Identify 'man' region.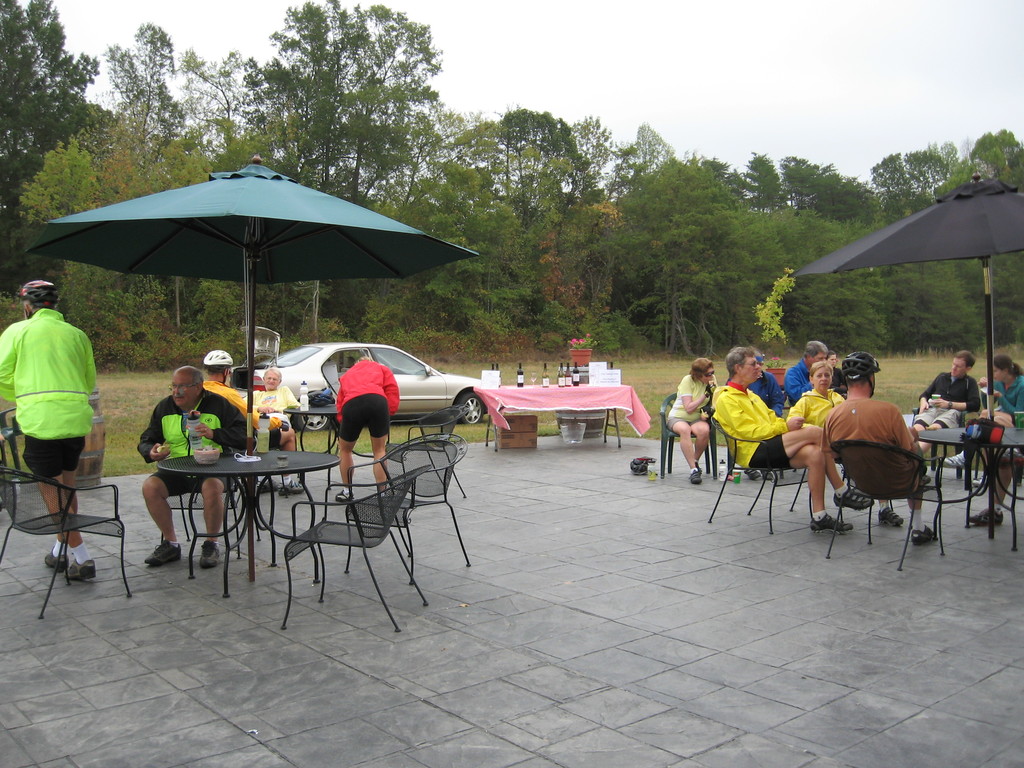
Region: select_region(206, 351, 262, 422).
